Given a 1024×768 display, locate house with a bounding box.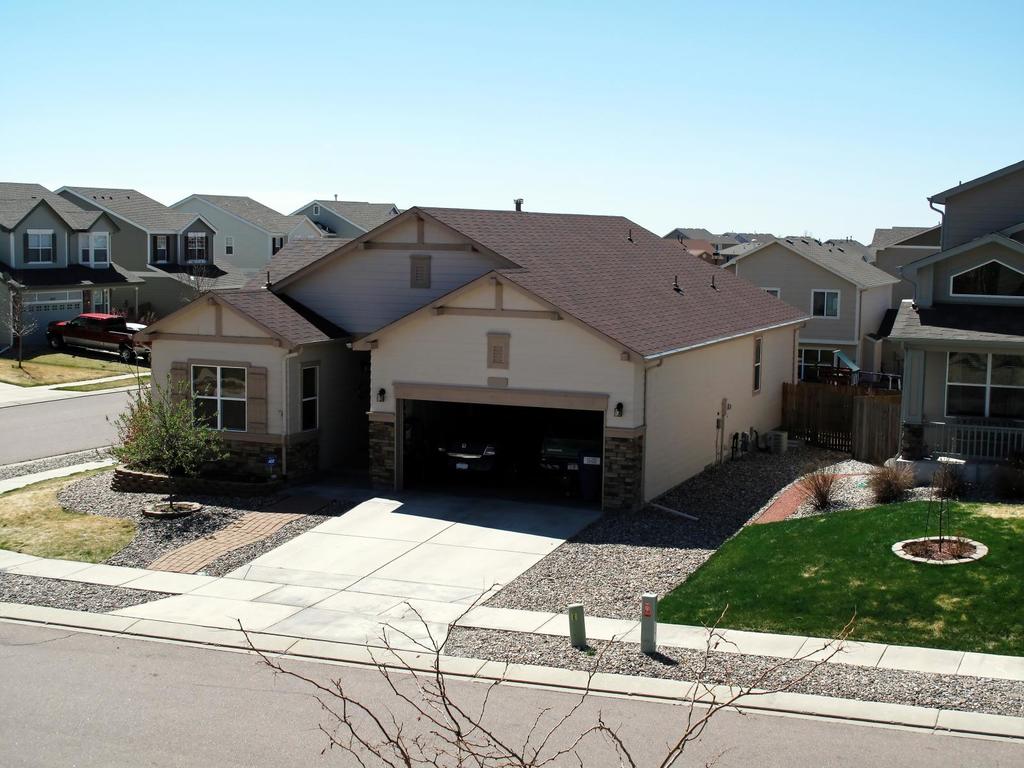
Located: {"x1": 287, "y1": 193, "x2": 415, "y2": 228}.
